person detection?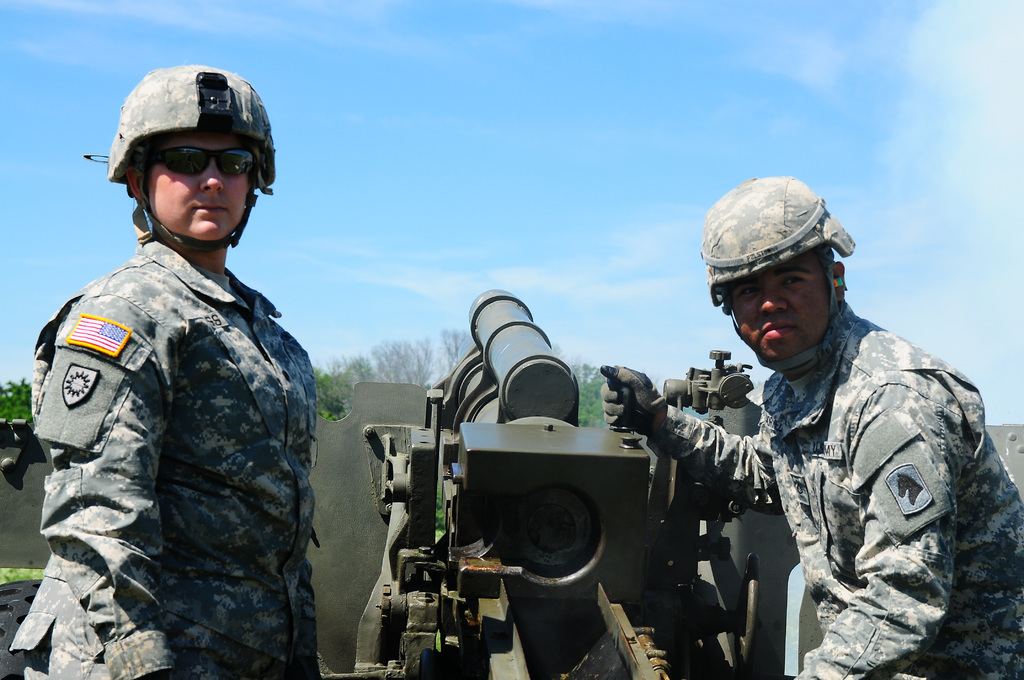
BBox(713, 195, 991, 679)
